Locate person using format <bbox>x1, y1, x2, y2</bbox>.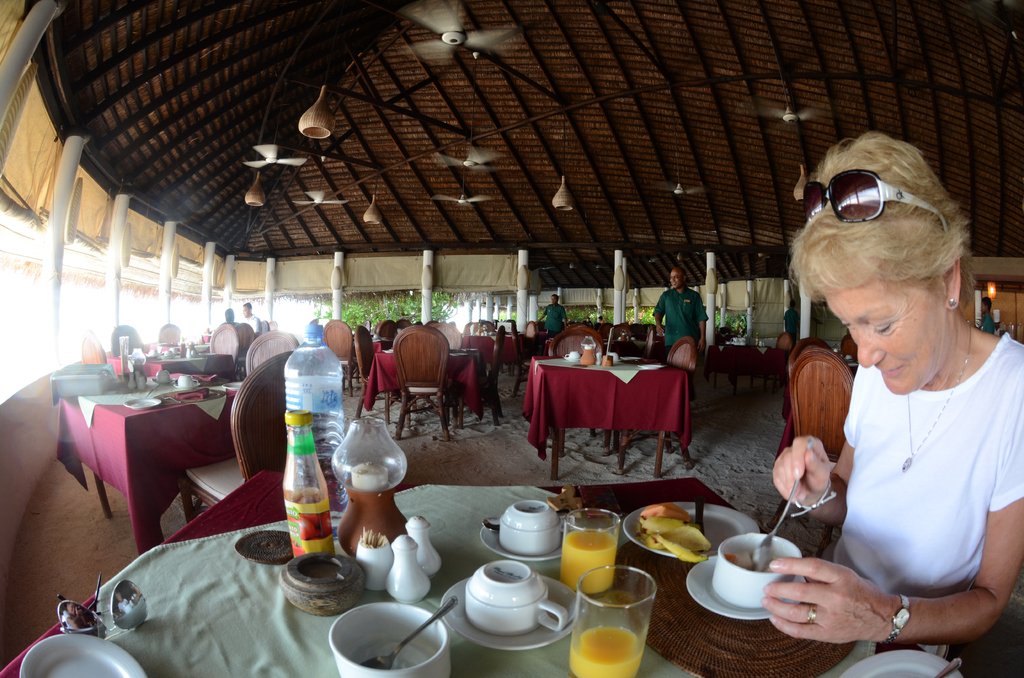
<bbox>761, 130, 1023, 658</bbox>.
